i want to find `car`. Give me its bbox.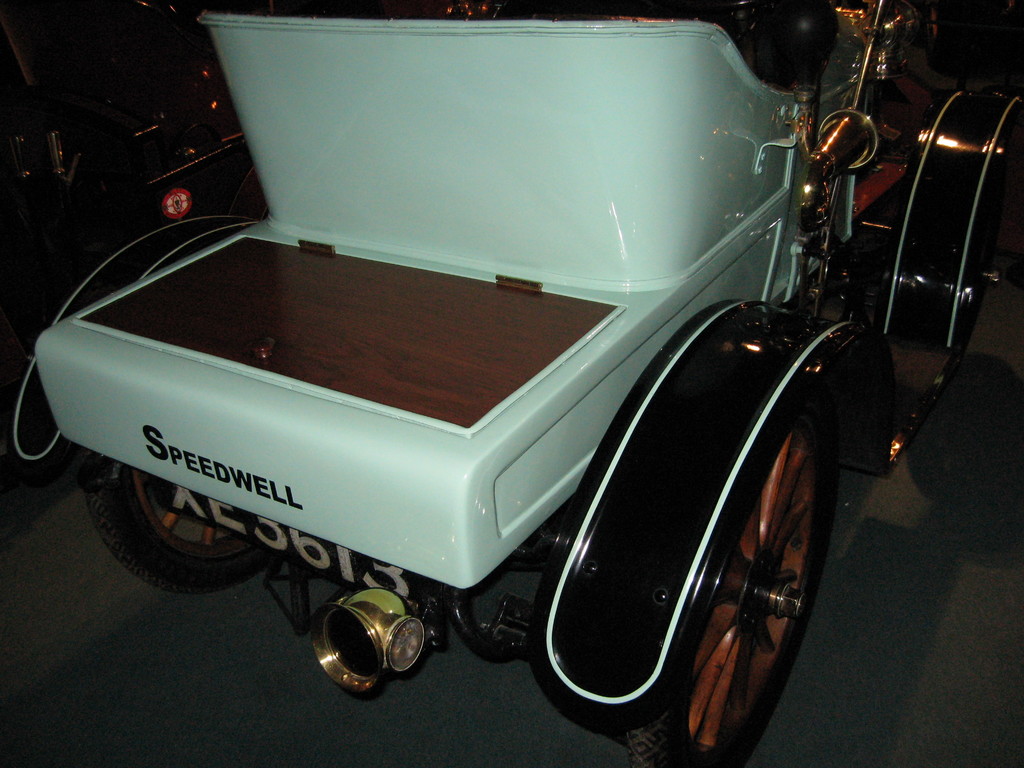
6 0 1023 764.
